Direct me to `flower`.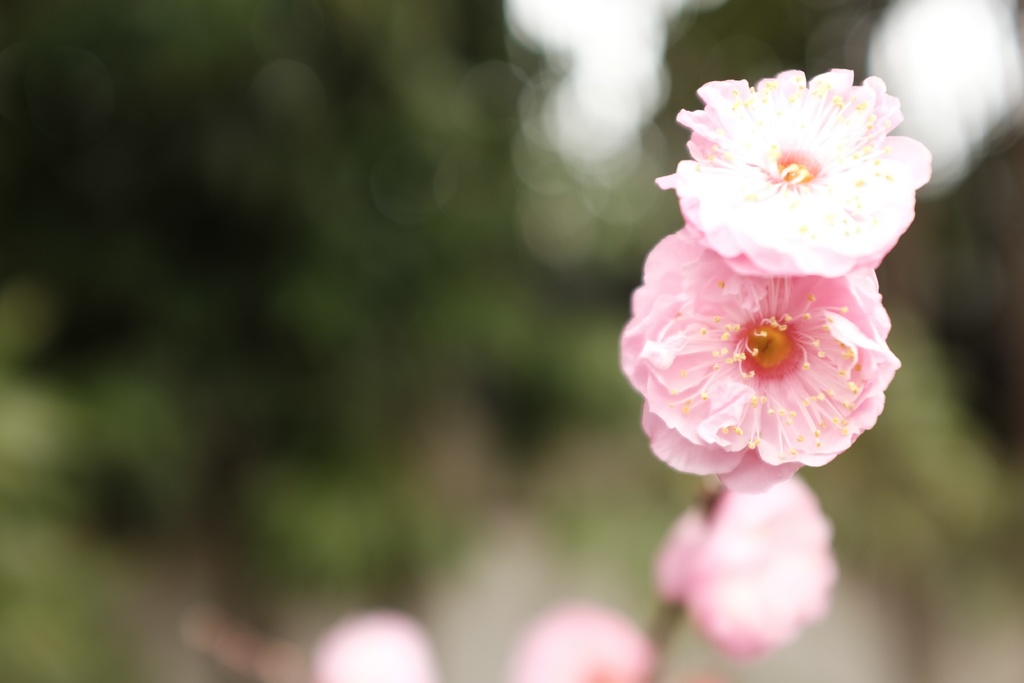
Direction: detection(656, 67, 932, 272).
